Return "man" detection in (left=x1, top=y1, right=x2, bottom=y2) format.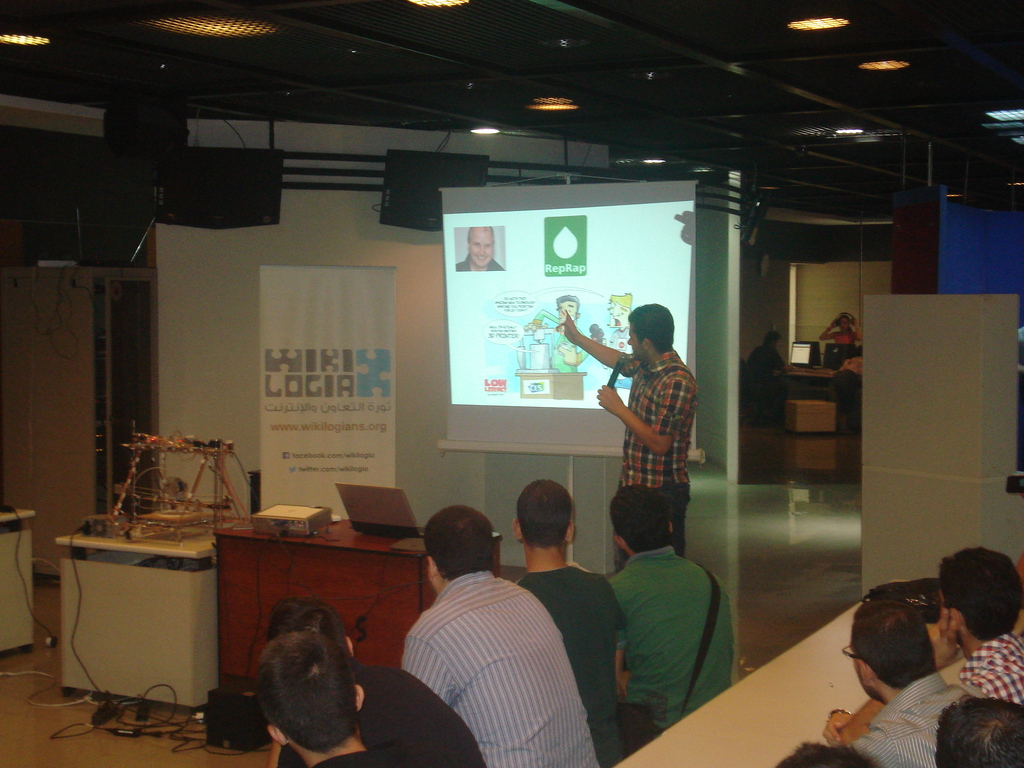
(left=609, top=490, right=731, bottom=733).
